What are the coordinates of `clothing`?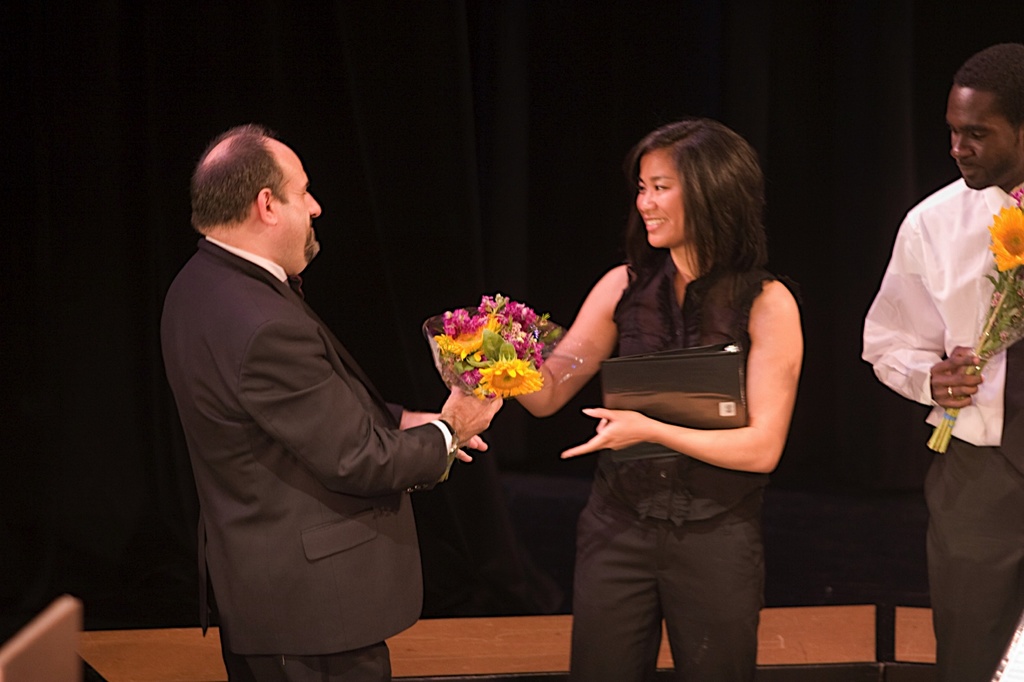
(left=863, top=181, right=1023, bottom=681).
